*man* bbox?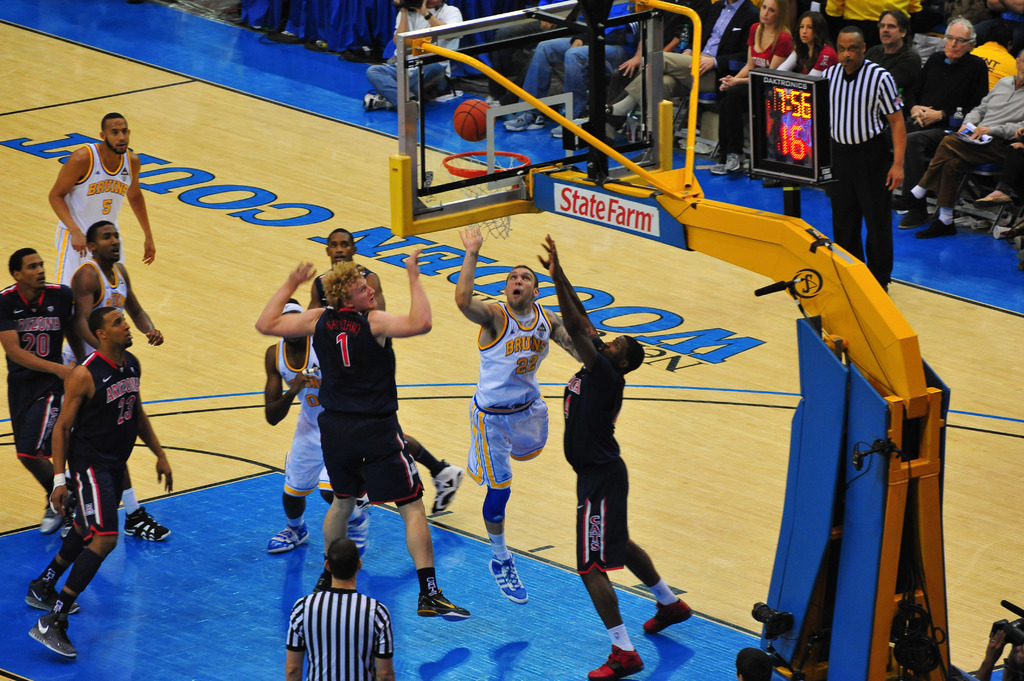
box(483, 0, 577, 118)
